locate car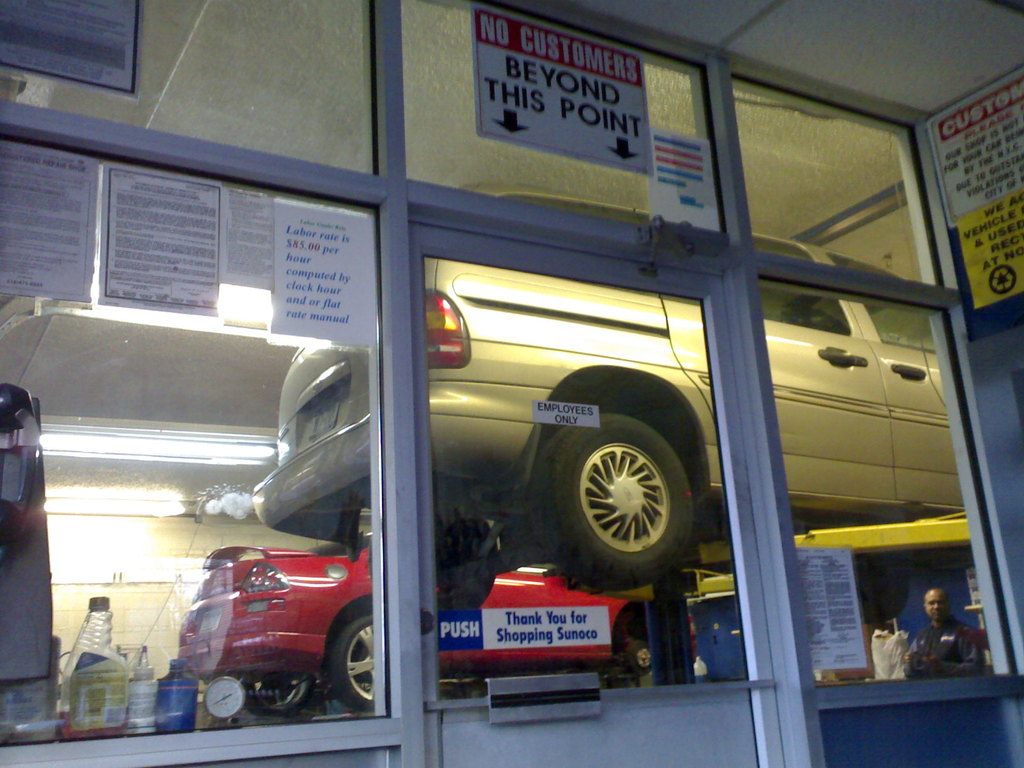
178:533:702:721
